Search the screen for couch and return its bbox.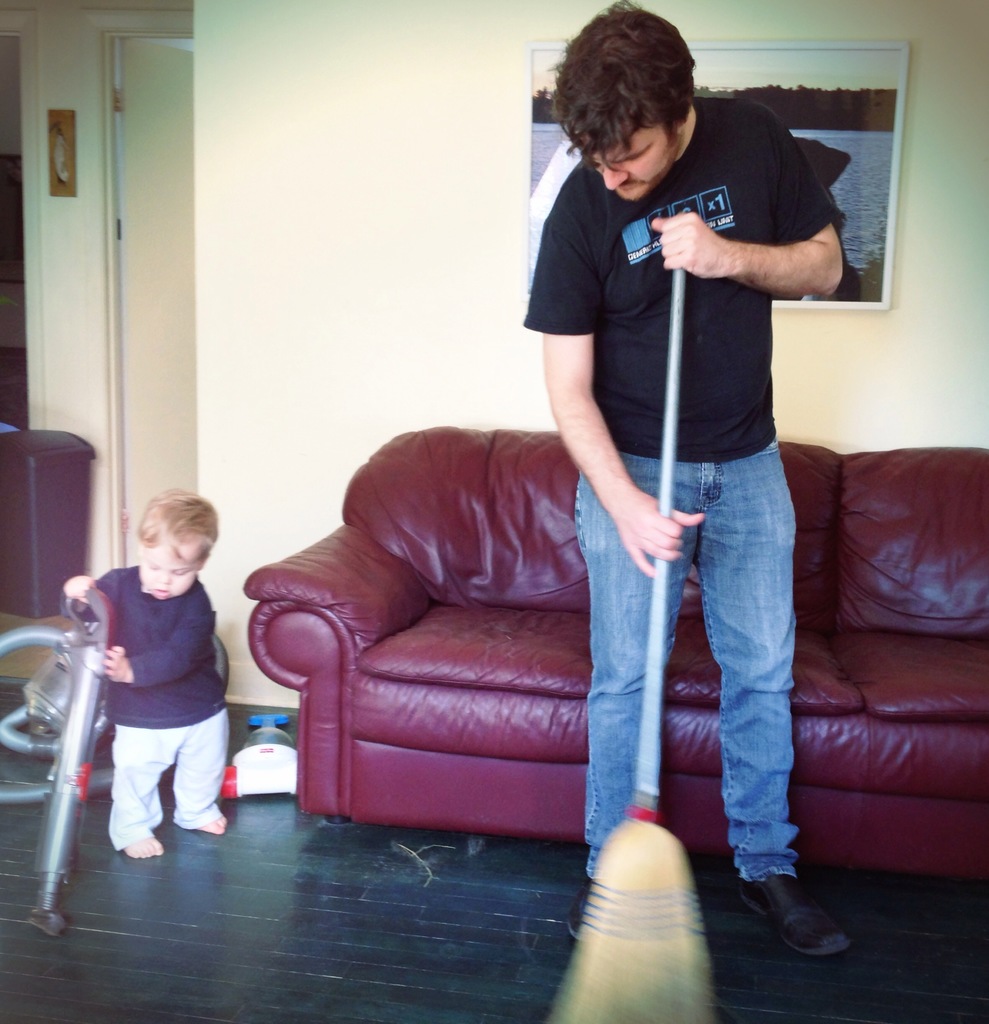
Found: box(243, 428, 988, 891).
